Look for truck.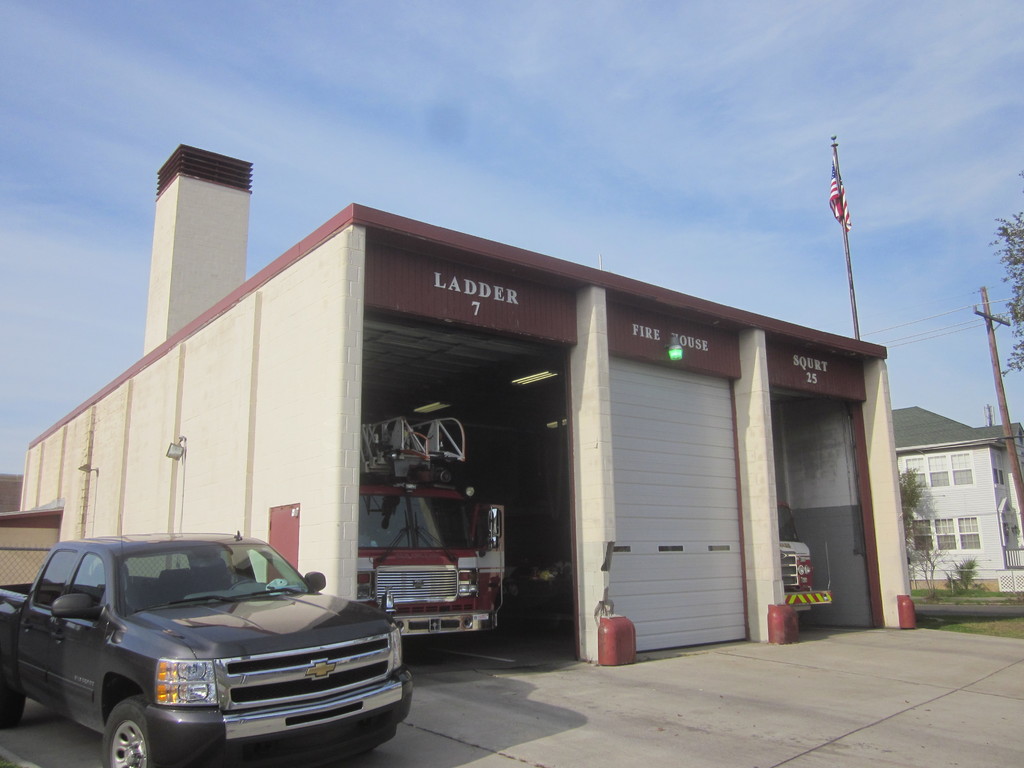
Found: <bbox>357, 399, 504, 662</bbox>.
